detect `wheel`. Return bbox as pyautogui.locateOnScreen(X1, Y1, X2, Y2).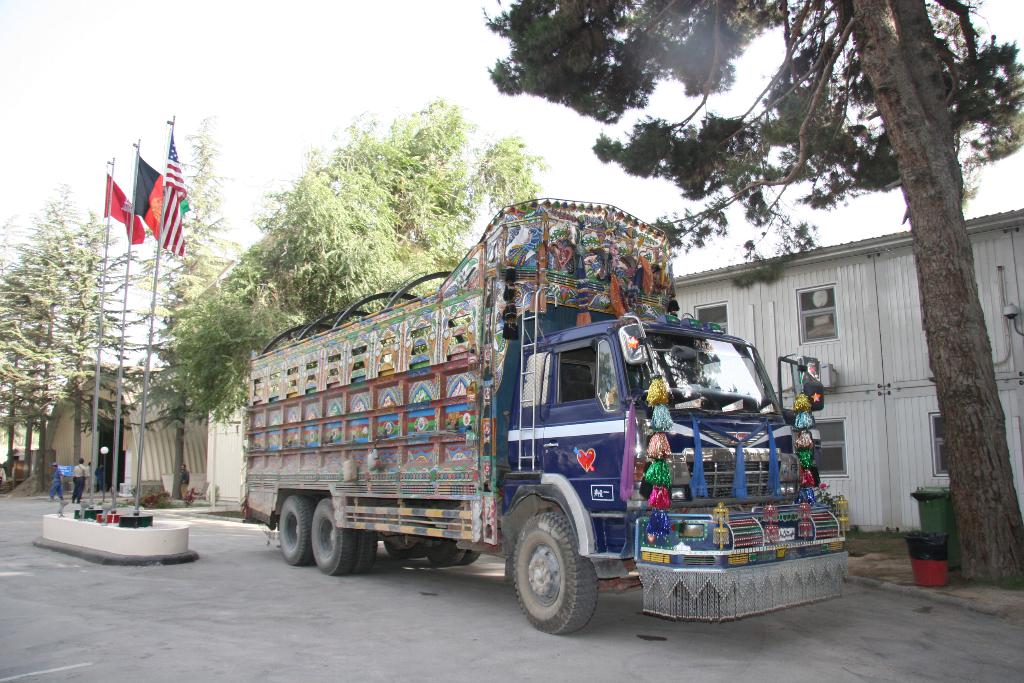
pyautogui.locateOnScreen(351, 530, 378, 575).
